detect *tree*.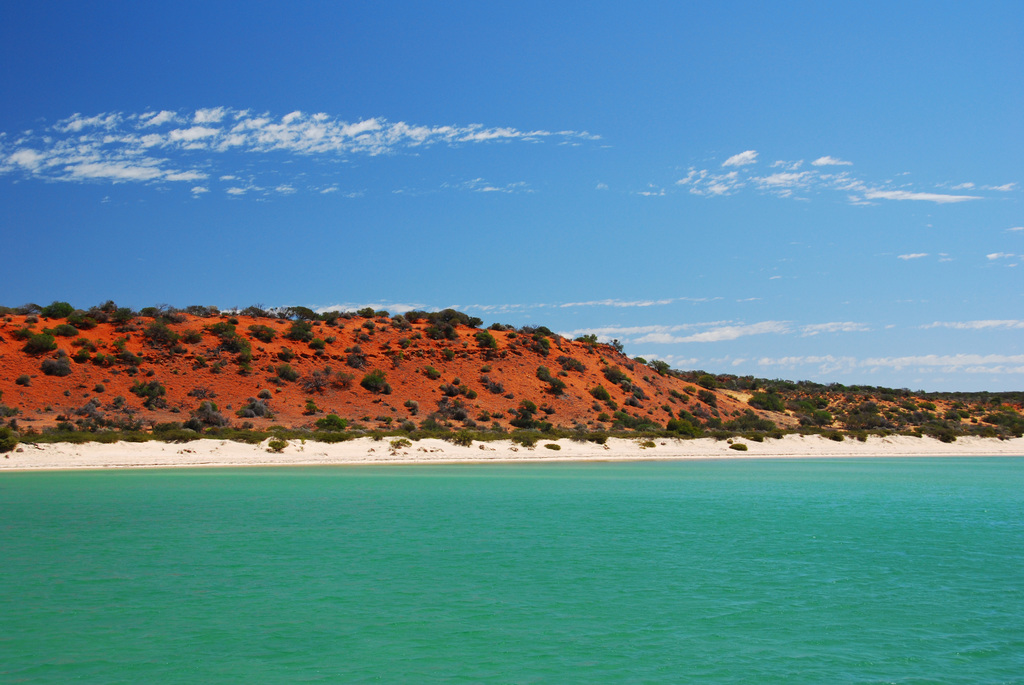
Detected at x1=488, y1=322, x2=504, y2=332.
